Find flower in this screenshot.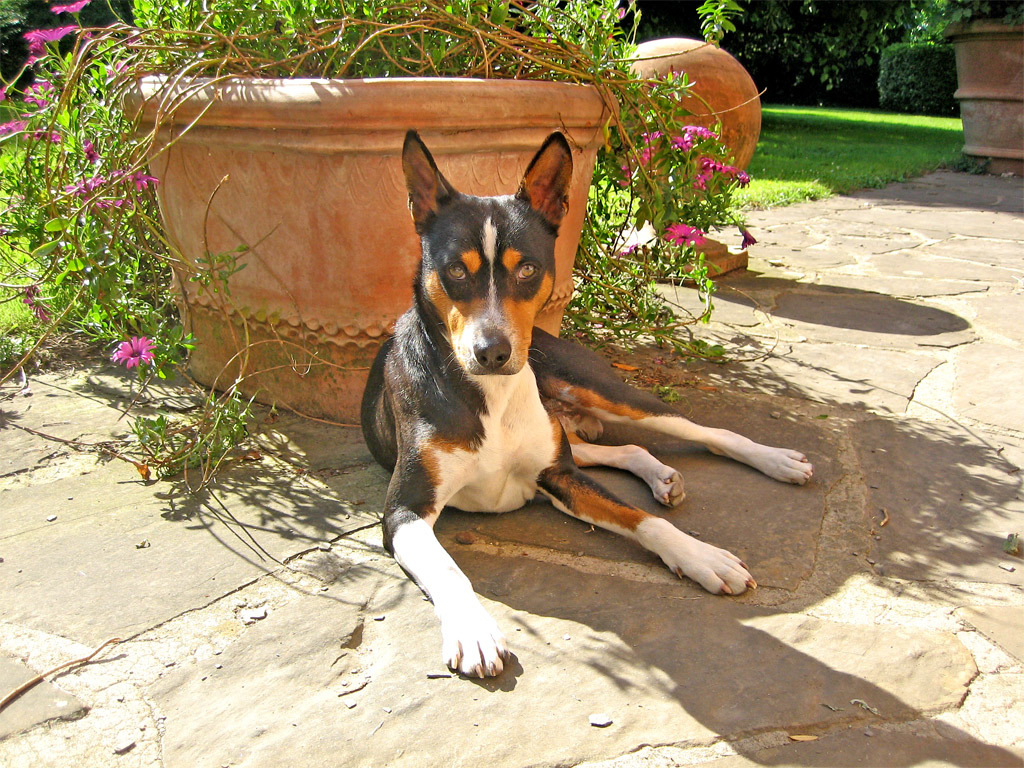
The bounding box for flower is box(664, 220, 701, 243).
